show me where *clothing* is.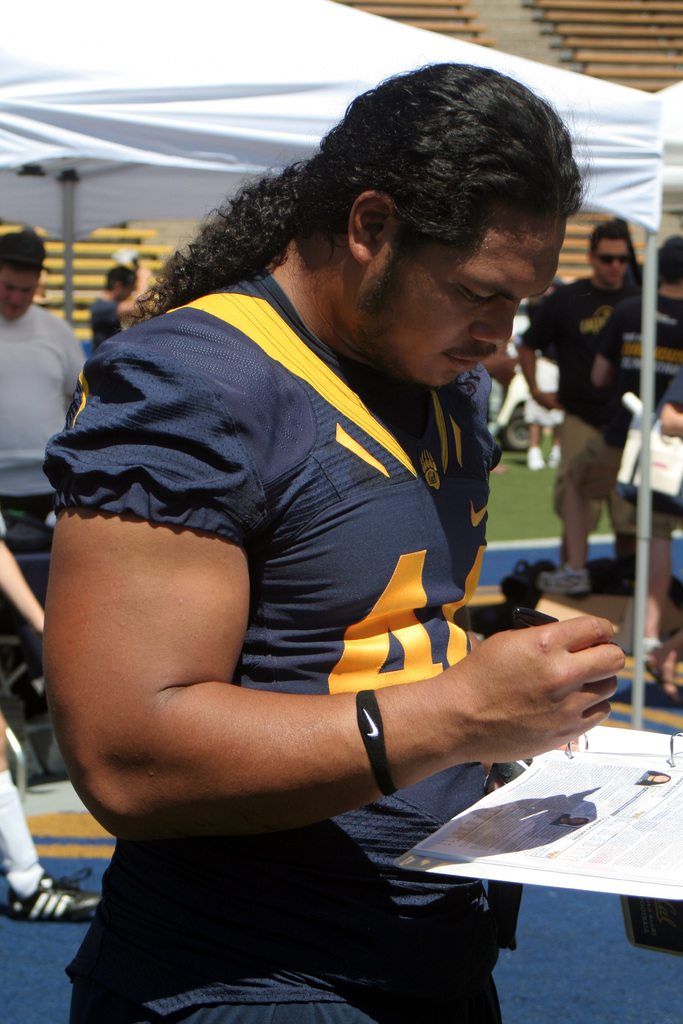
*clothing* is at [593, 289, 682, 555].
